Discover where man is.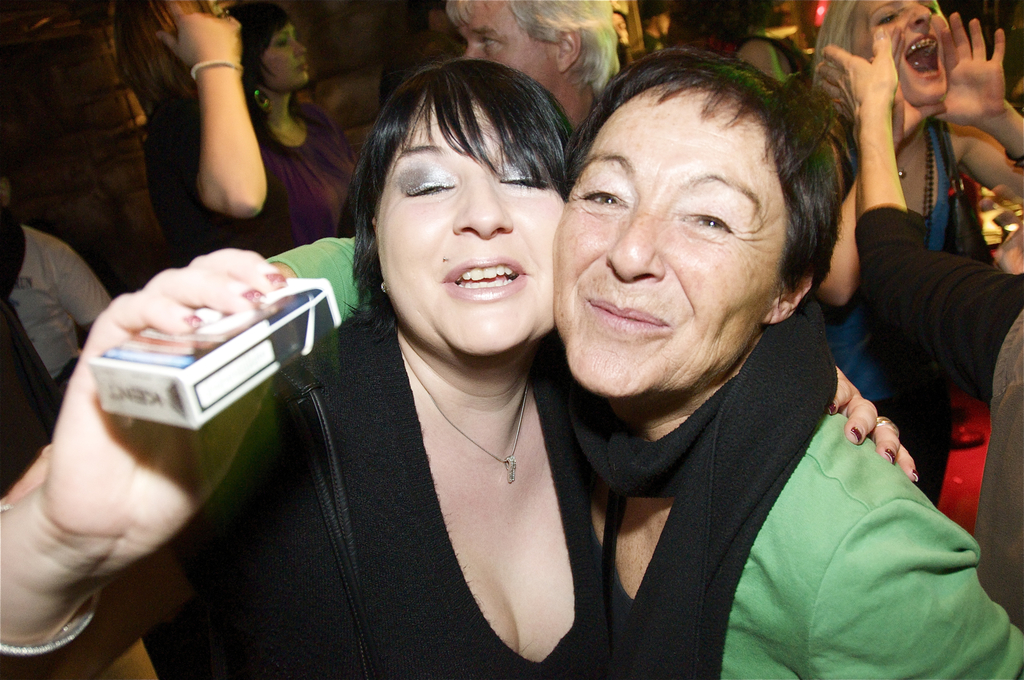
Discovered at 446:0:623:134.
